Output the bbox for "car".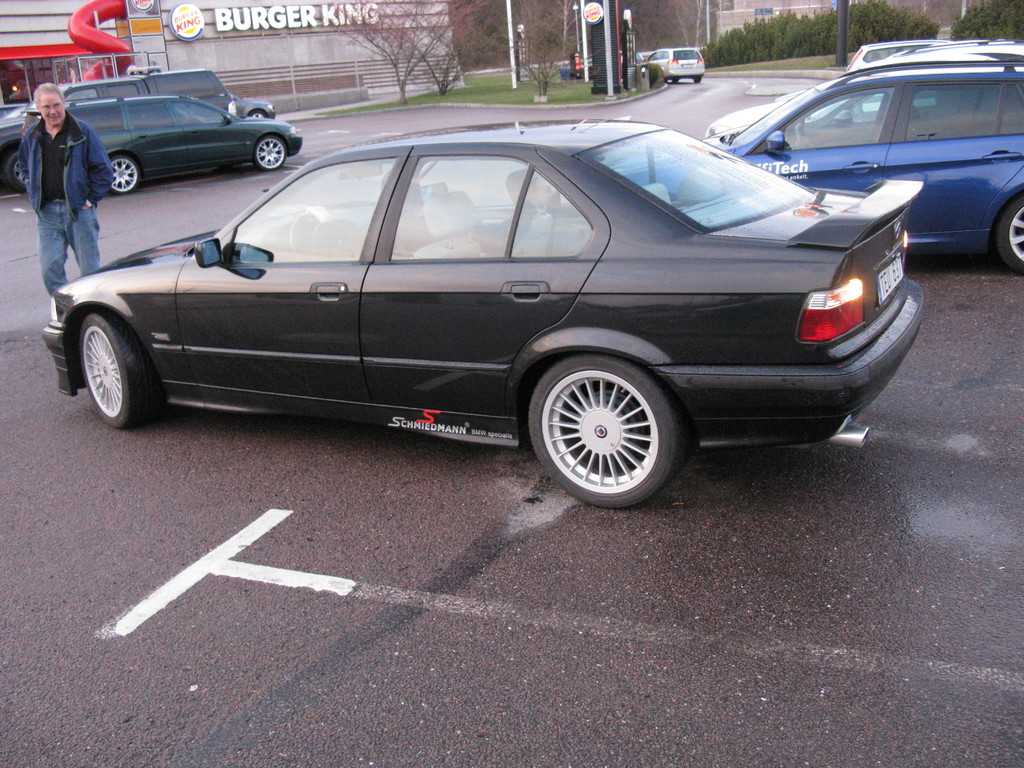
pyautogui.locateOnScreen(0, 60, 233, 155).
